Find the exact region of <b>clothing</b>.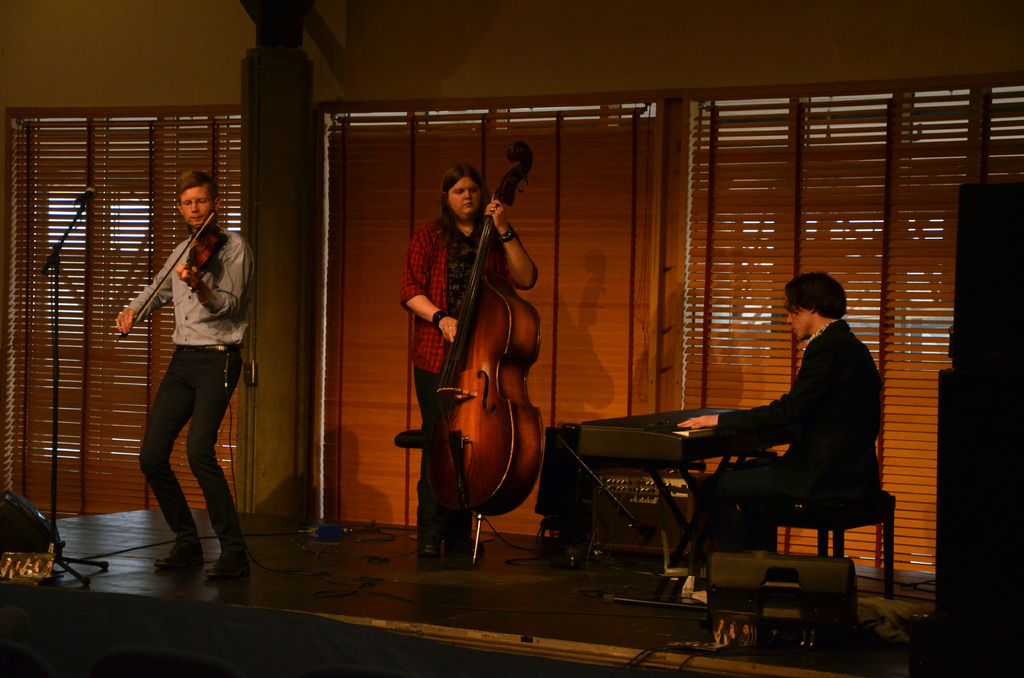
Exact region: bbox(392, 211, 524, 549).
